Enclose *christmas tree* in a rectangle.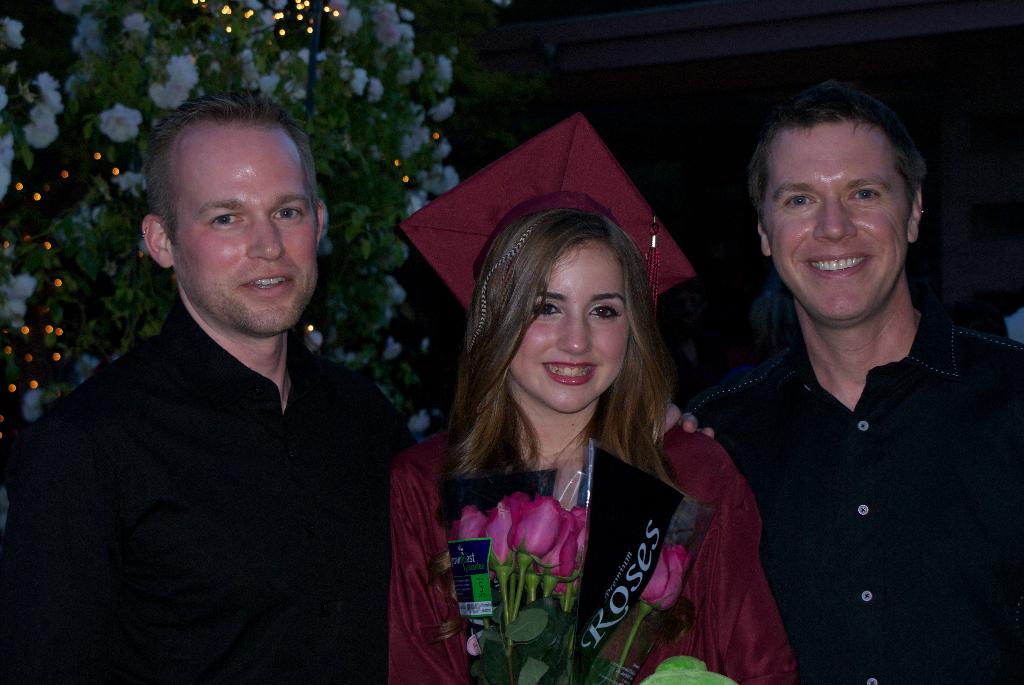
l=0, t=0, r=470, b=684.
